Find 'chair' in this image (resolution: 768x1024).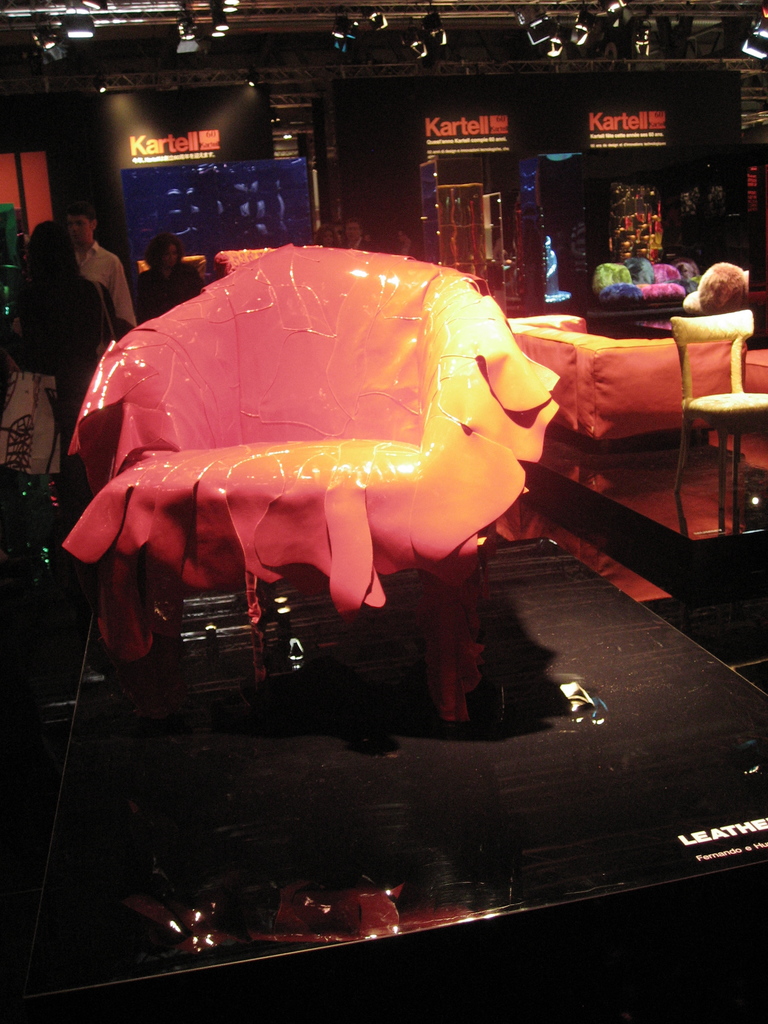
pyautogui.locateOnScreen(58, 275, 574, 680).
